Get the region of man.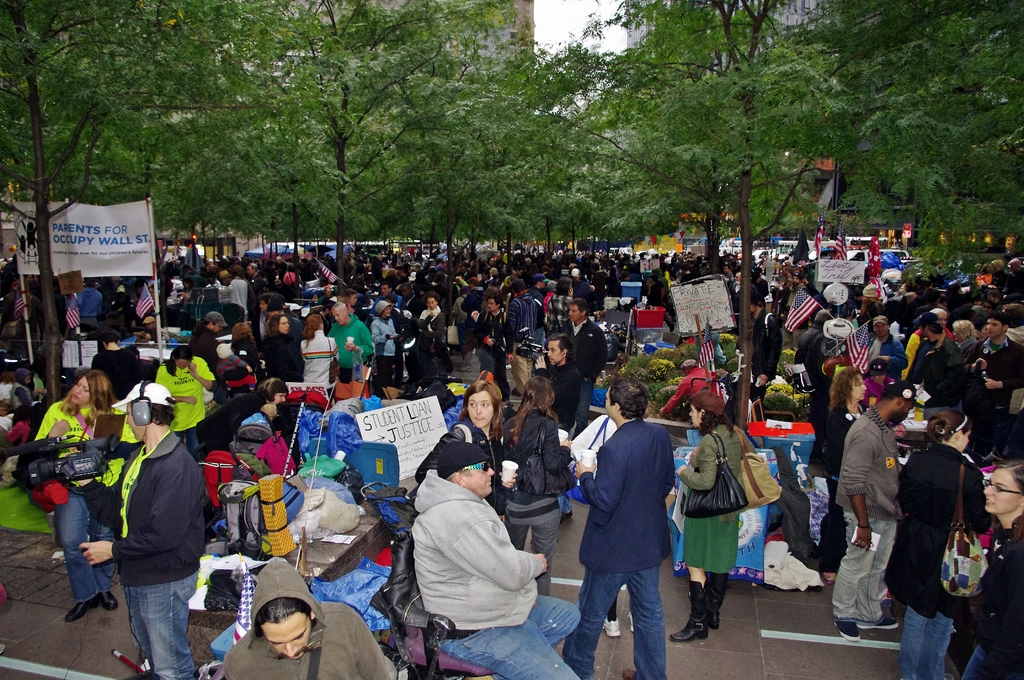
x1=970, y1=314, x2=1023, y2=471.
